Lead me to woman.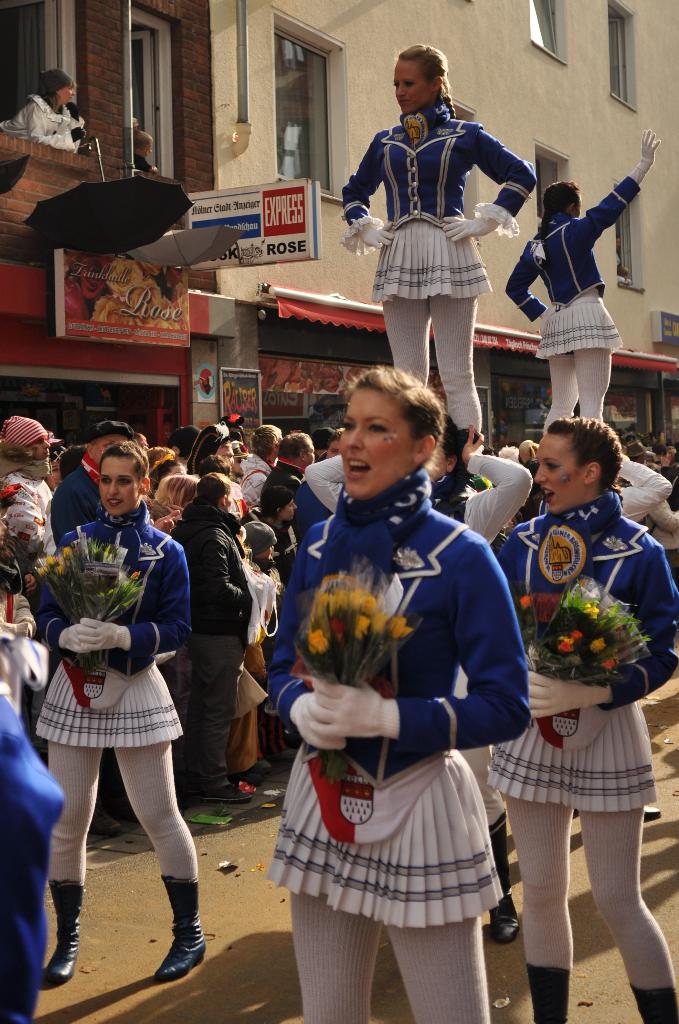
Lead to {"left": 500, "top": 422, "right": 678, "bottom": 1016}.
